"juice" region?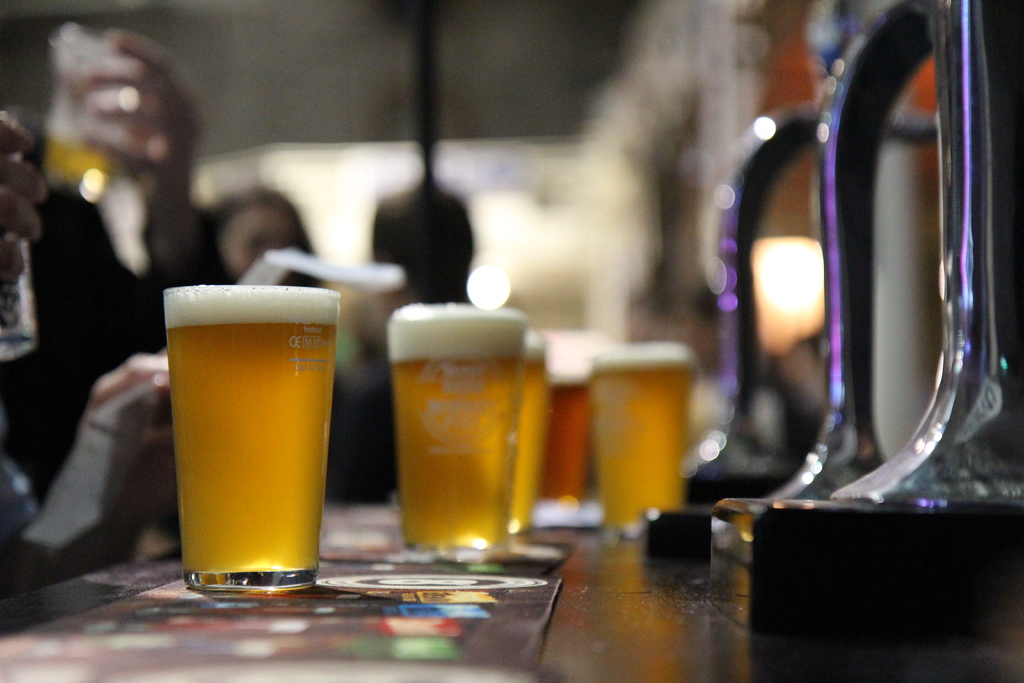
x1=162 y1=279 x2=341 y2=575
